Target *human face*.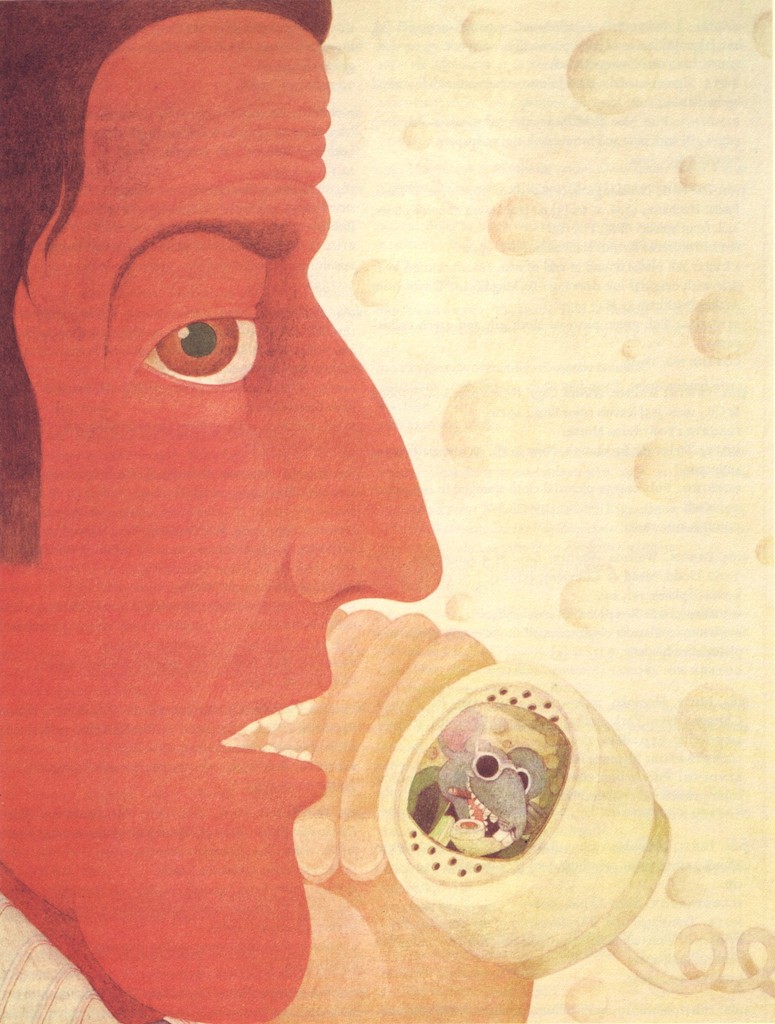
Target region: x1=3, y1=6, x2=444, y2=1023.
